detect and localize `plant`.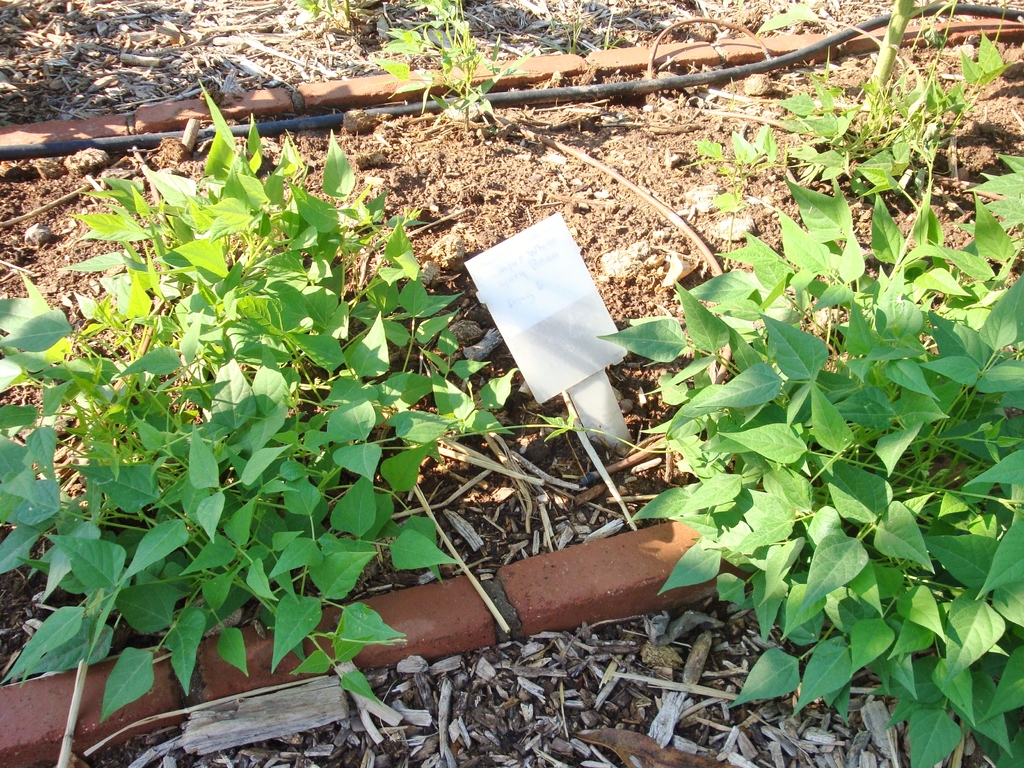
Localized at {"x1": 662, "y1": 0, "x2": 997, "y2": 226}.
